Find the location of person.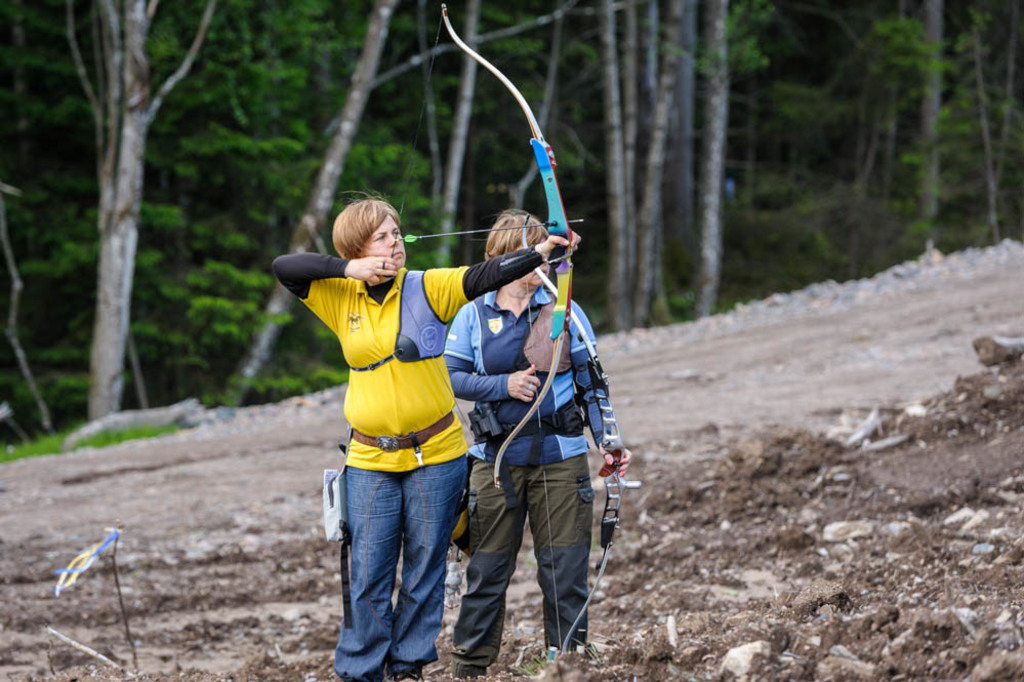
Location: (268,187,582,681).
